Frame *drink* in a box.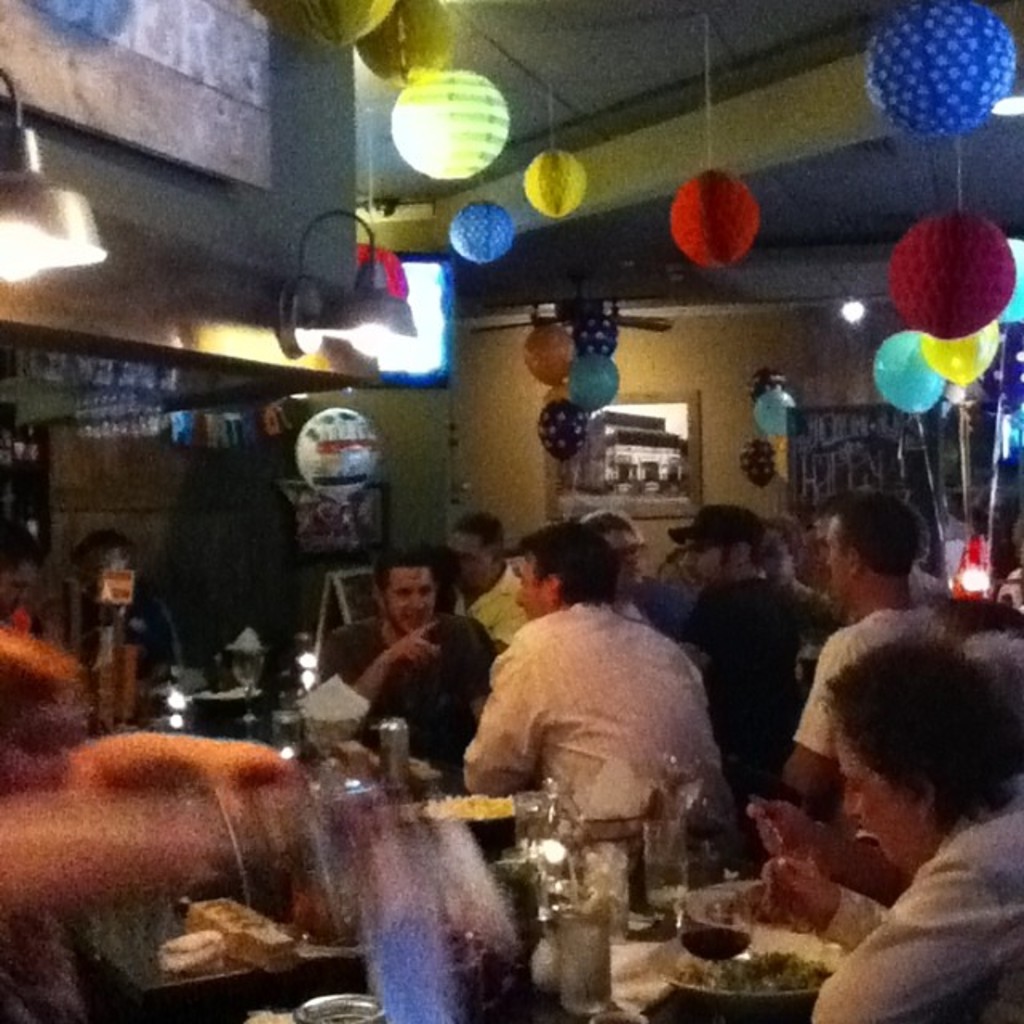
{"left": 680, "top": 925, "right": 749, "bottom": 962}.
